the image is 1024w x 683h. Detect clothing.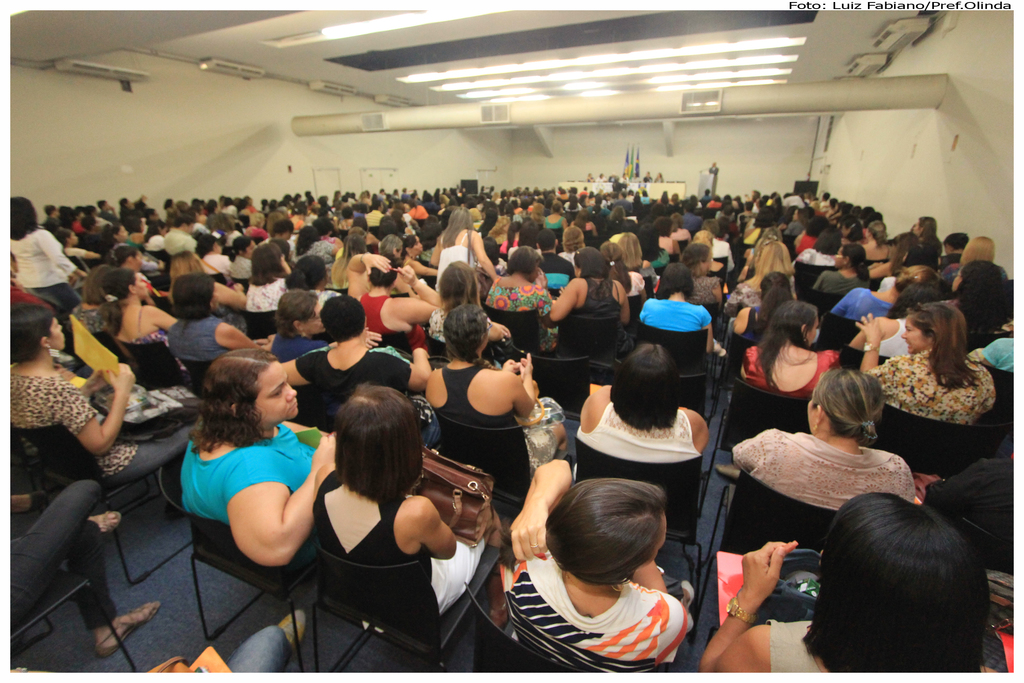
Detection: x1=11, y1=230, x2=75, y2=310.
